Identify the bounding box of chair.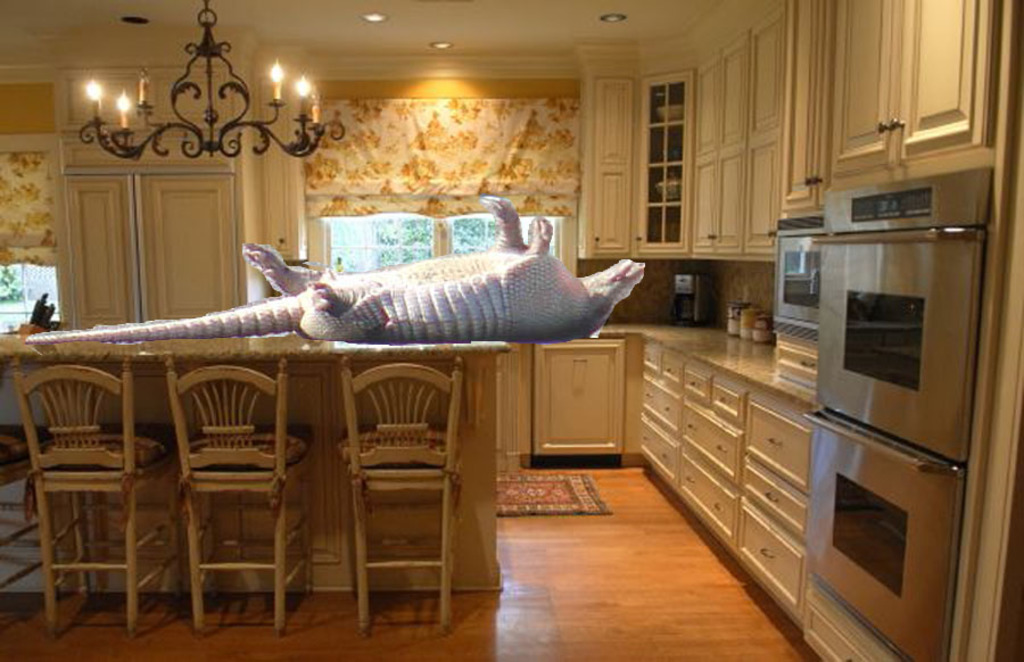
locate(340, 362, 463, 637).
